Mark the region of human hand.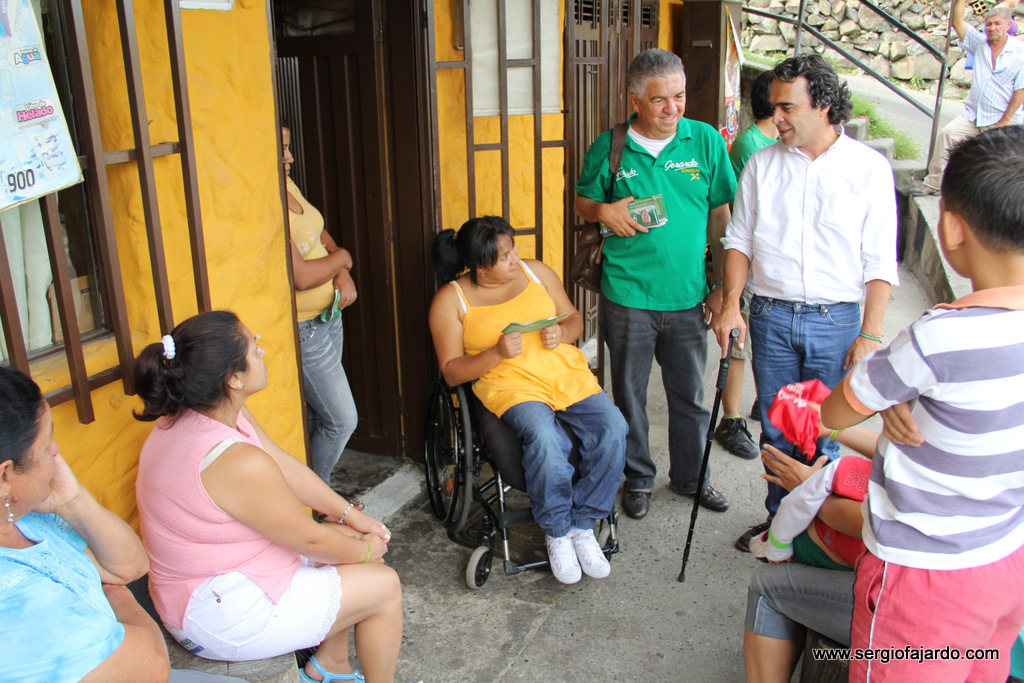
Region: rect(815, 411, 832, 439).
